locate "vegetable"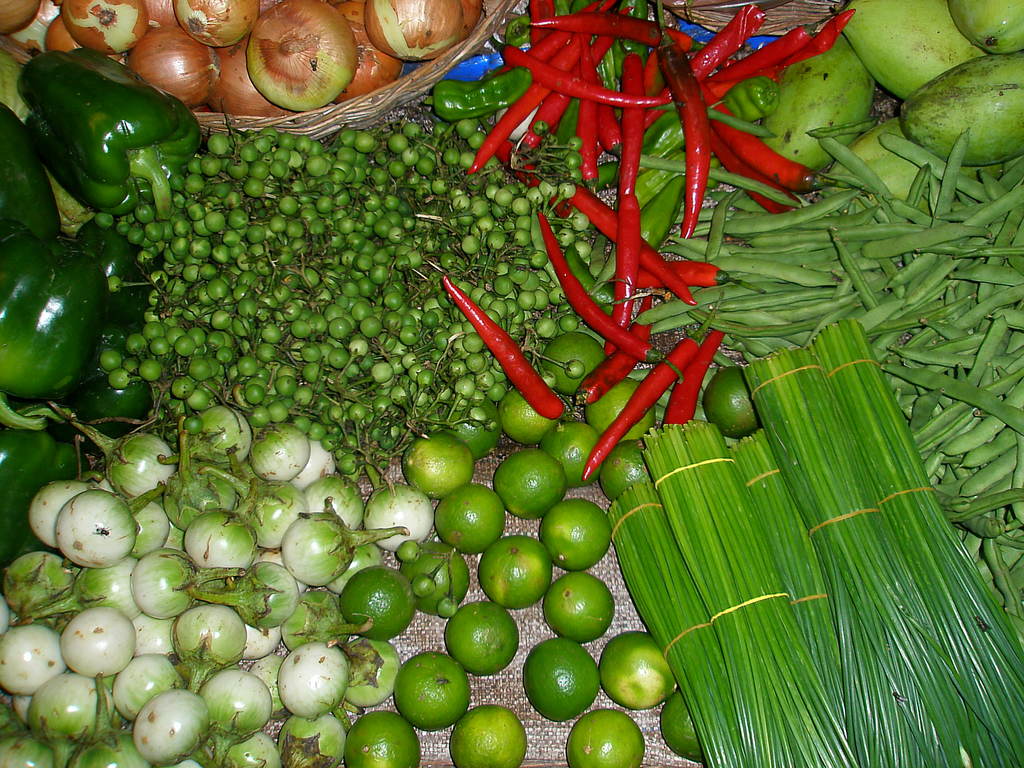
(left=619, top=1, right=659, bottom=65)
